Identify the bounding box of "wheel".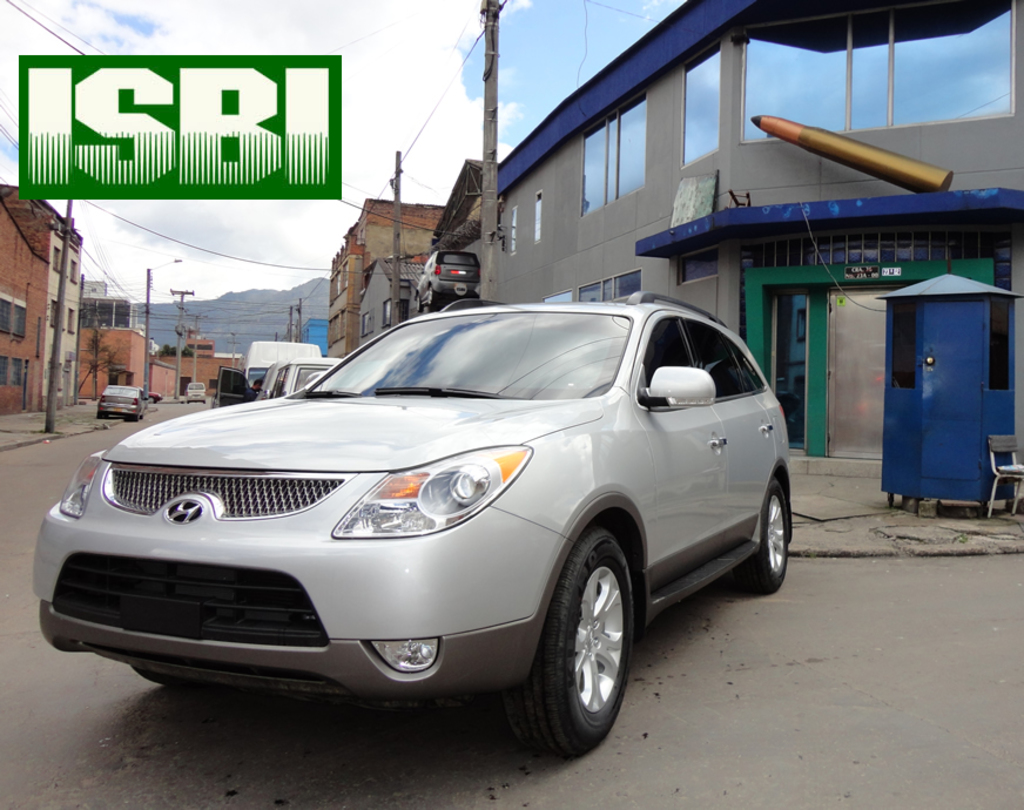
137,664,200,689.
